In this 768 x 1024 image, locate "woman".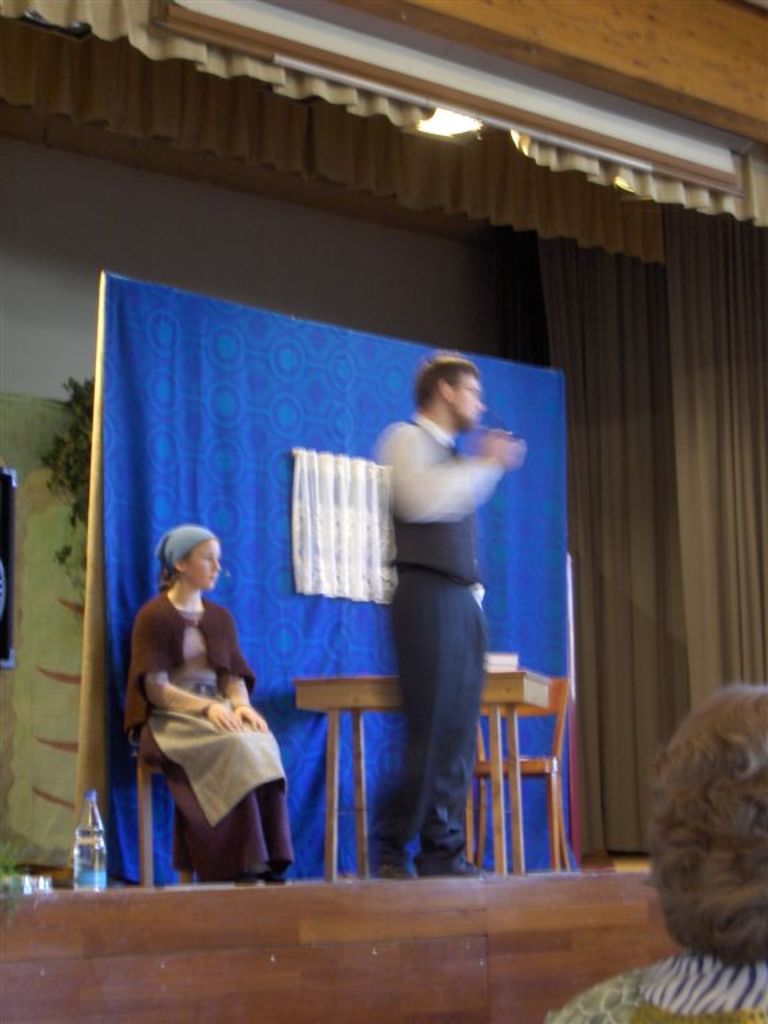
Bounding box: [541,687,767,1023].
